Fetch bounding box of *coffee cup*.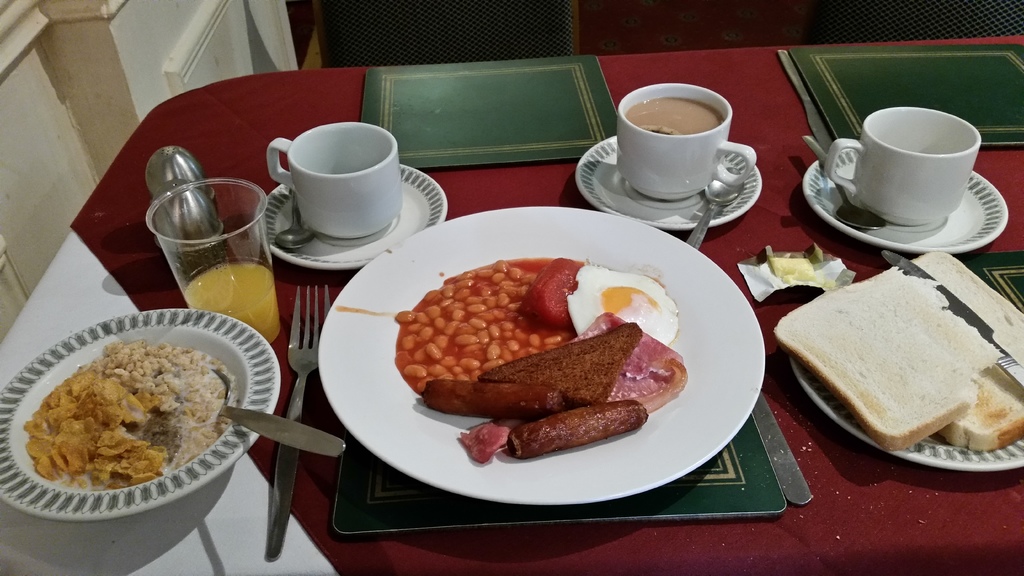
Bbox: detection(824, 104, 984, 225).
